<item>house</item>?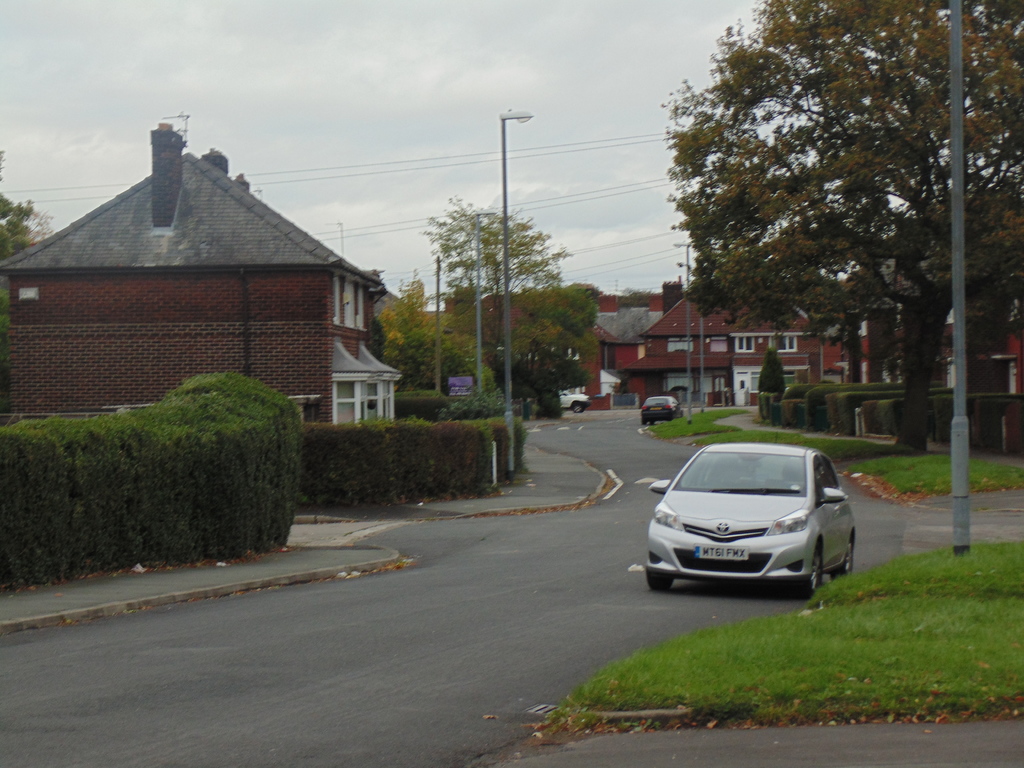
[858, 274, 1023, 413]
